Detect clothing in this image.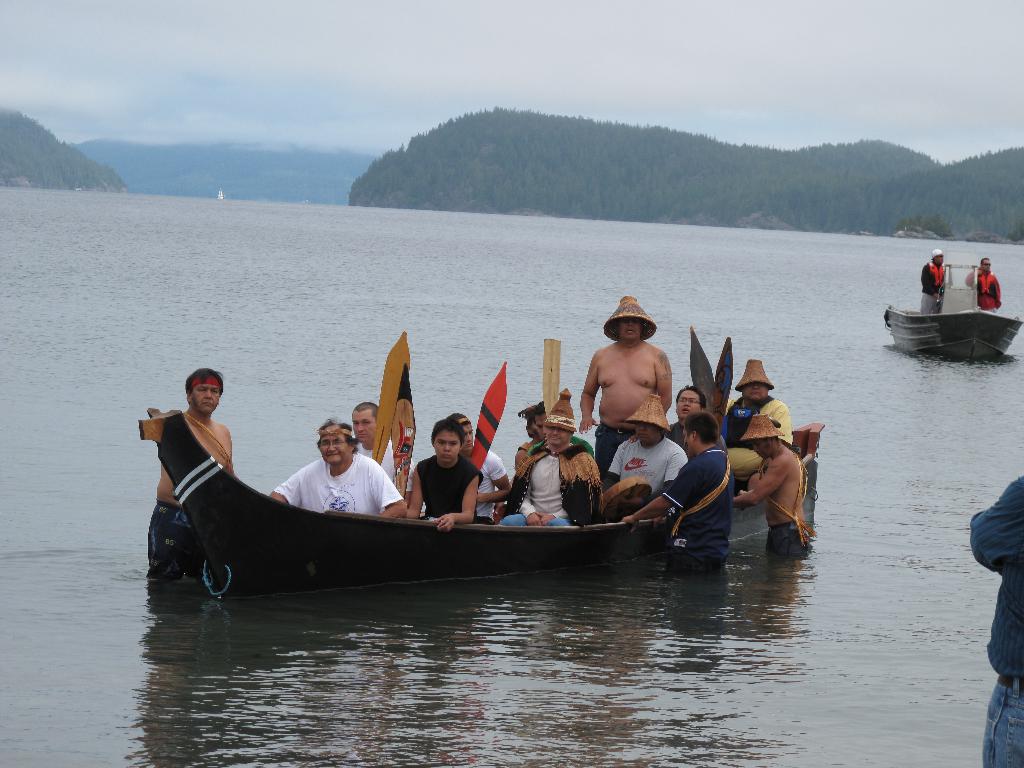
Detection: [920,262,948,317].
